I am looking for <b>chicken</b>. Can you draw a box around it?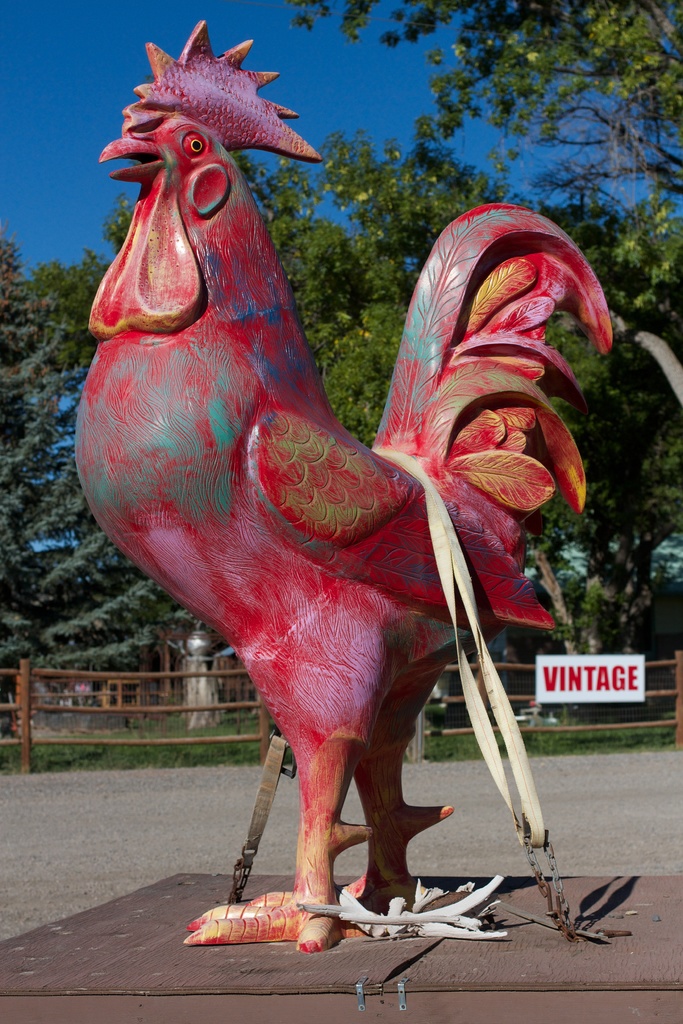
Sure, the bounding box is {"x1": 71, "y1": 32, "x2": 575, "y2": 964}.
